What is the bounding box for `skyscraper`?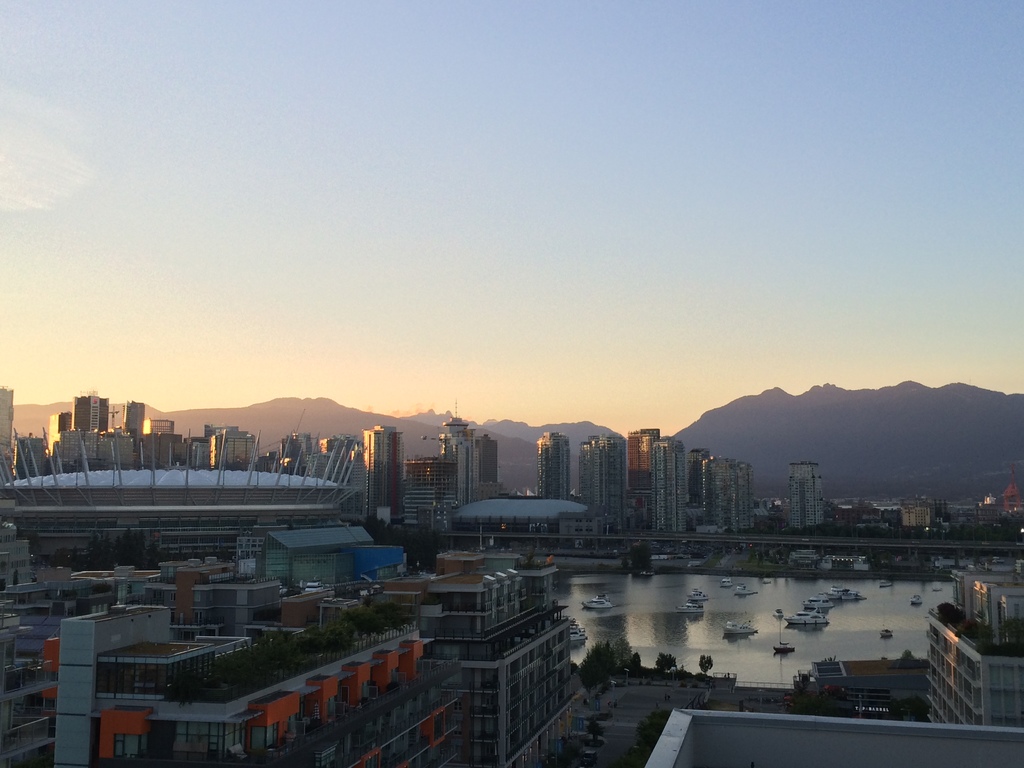
(x1=147, y1=422, x2=174, y2=436).
